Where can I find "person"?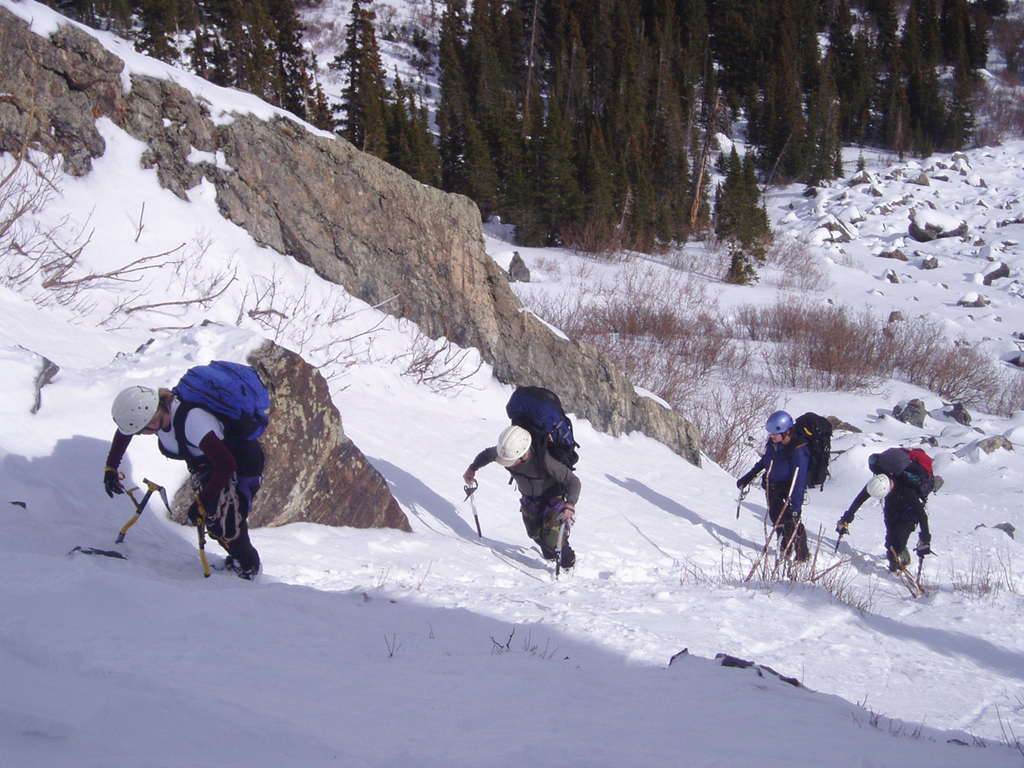
You can find it at region(727, 413, 812, 563).
